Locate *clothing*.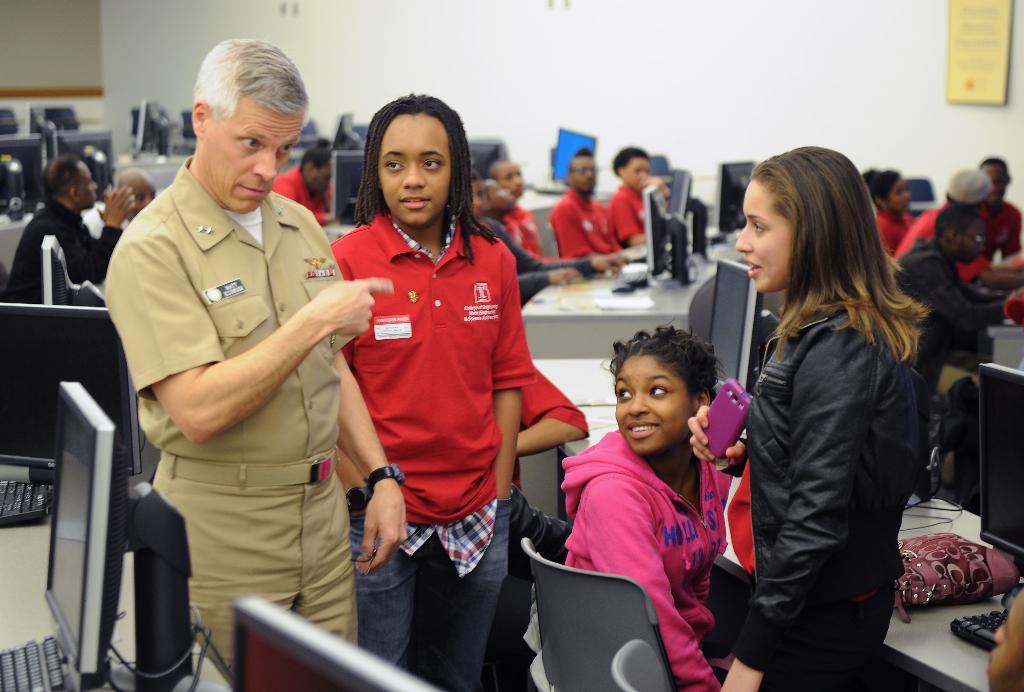
Bounding box: 334:212:548:691.
